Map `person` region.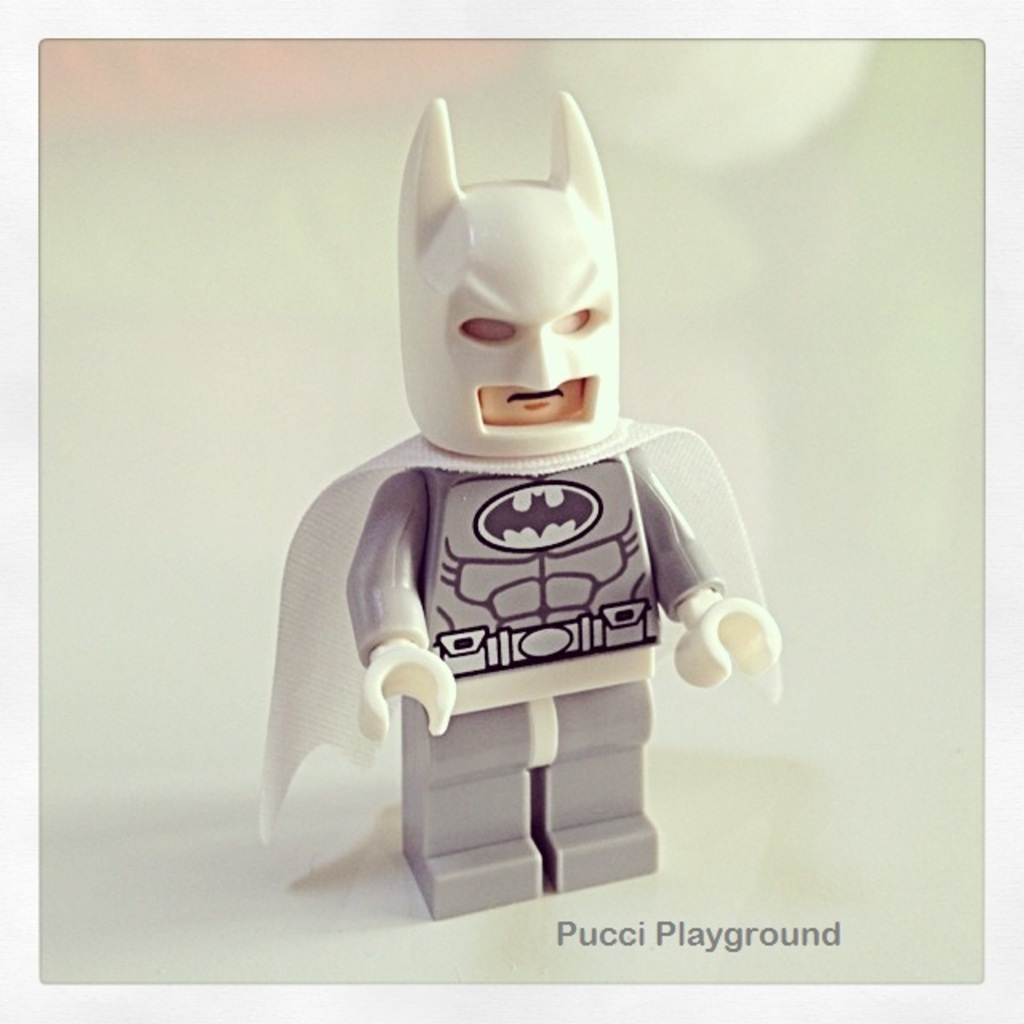
Mapped to BBox(296, 130, 789, 901).
